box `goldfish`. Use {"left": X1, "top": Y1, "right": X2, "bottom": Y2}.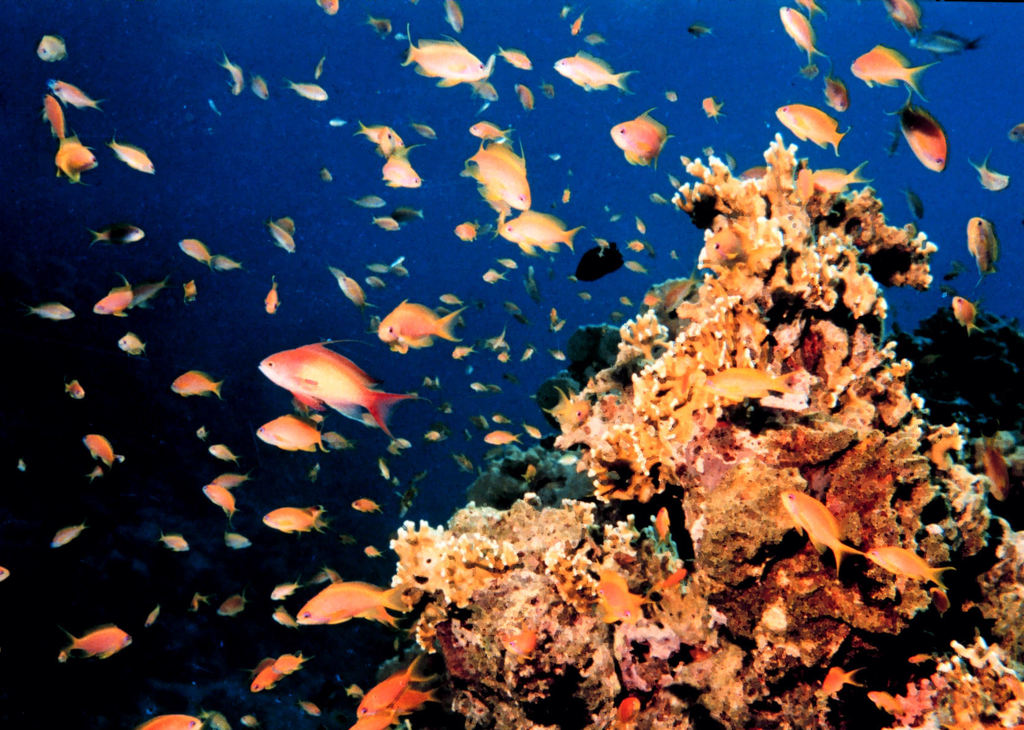
{"left": 274, "top": 213, "right": 294, "bottom": 234}.
